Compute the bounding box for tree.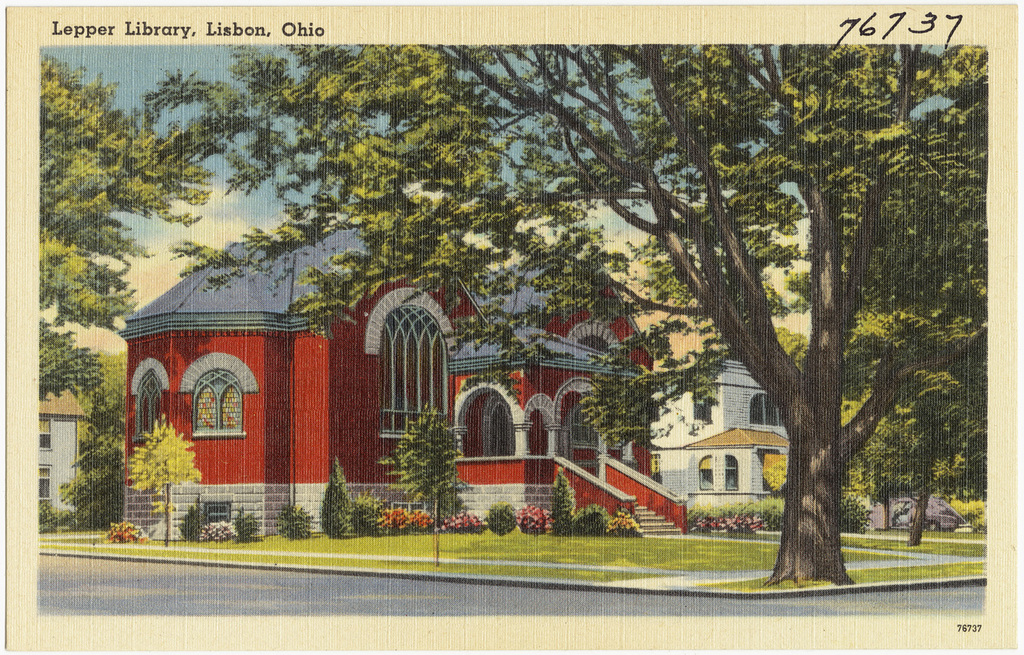
(122, 407, 214, 549).
